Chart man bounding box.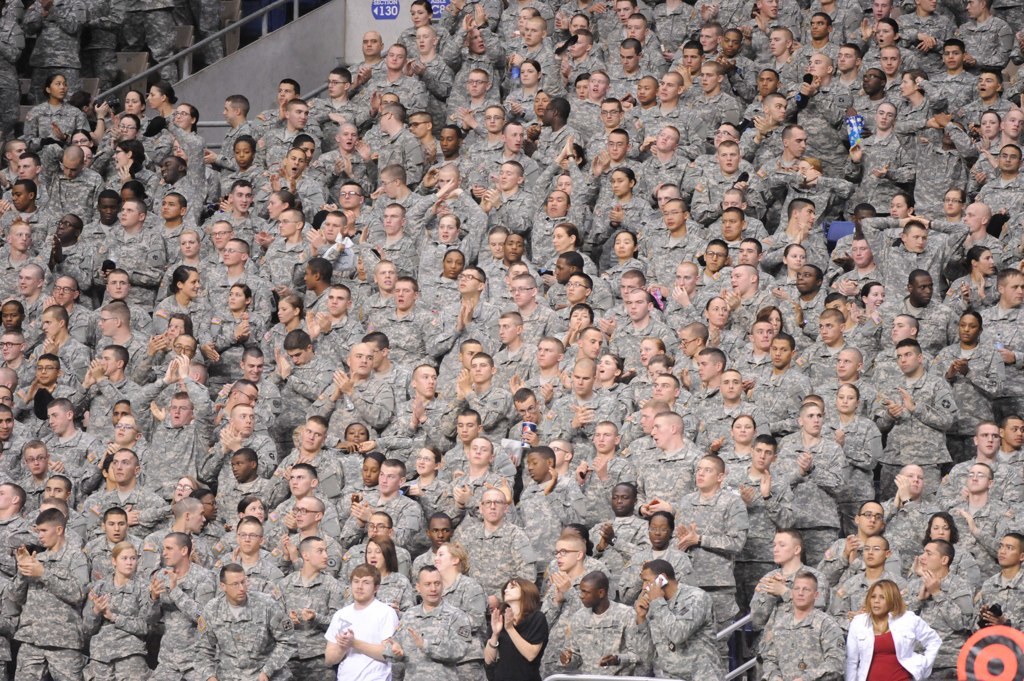
Charted: [11, 264, 50, 323].
